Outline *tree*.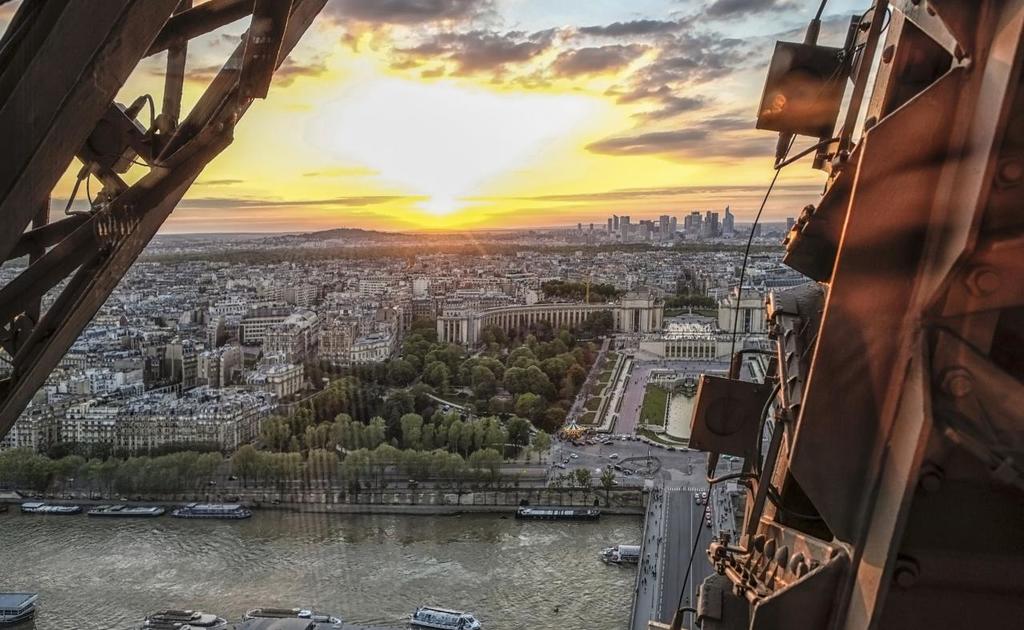
Outline: [x1=402, y1=439, x2=426, y2=479].
